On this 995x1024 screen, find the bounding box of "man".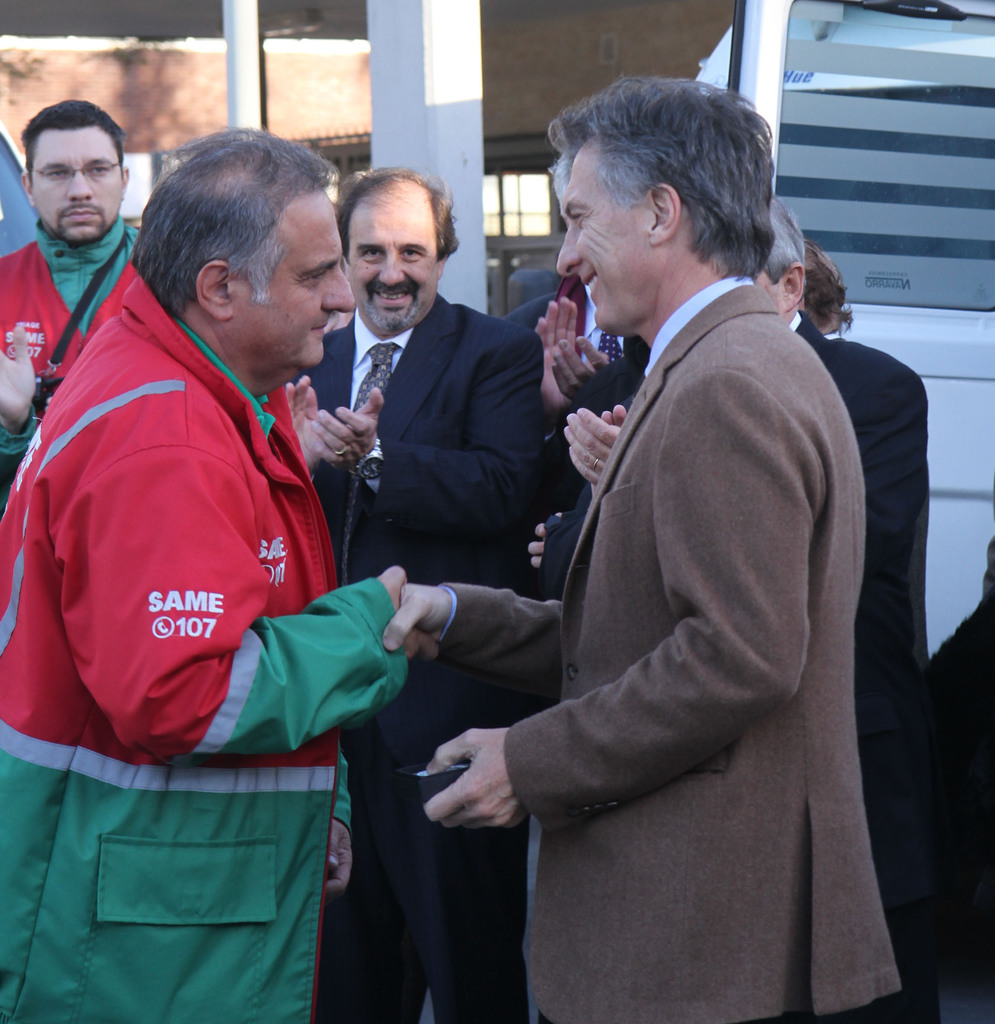
Bounding box: Rect(500, 158, 647, 442).
